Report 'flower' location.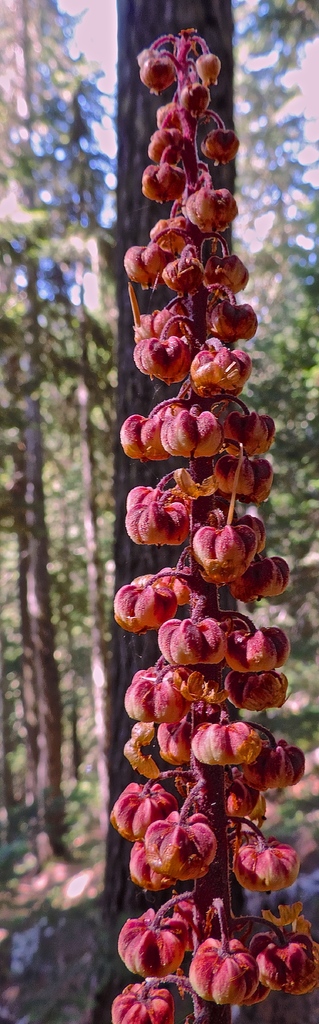
Report: box(233, 835, 304, 899).
